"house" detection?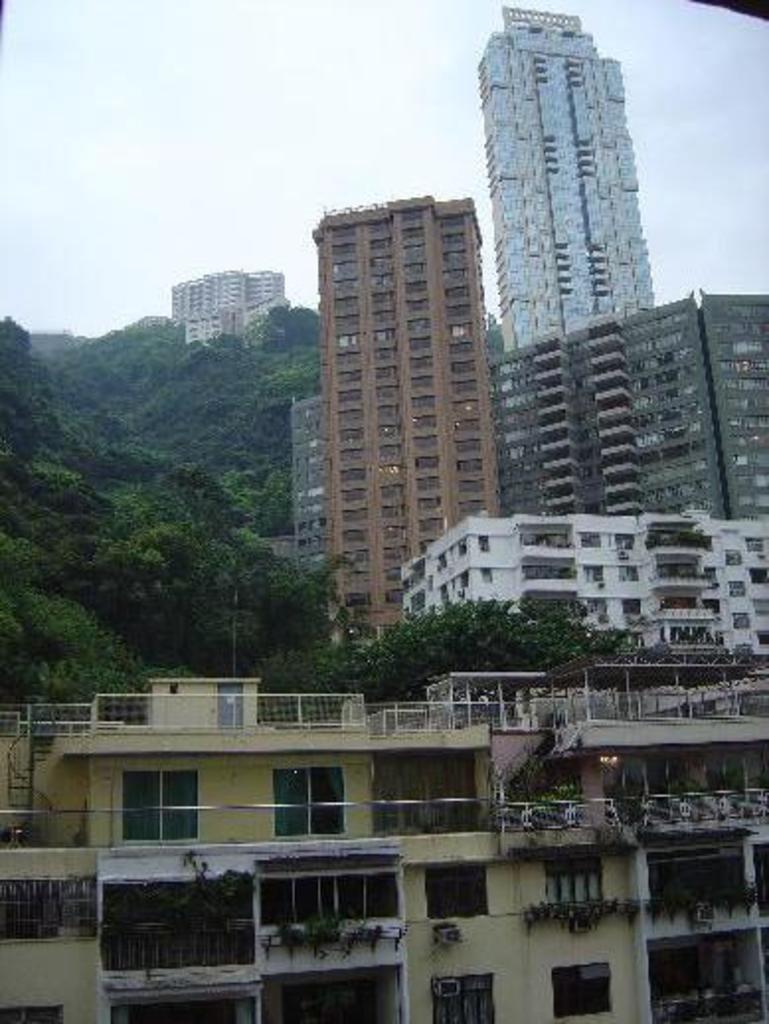
box(441, 674, 767, 1022)
